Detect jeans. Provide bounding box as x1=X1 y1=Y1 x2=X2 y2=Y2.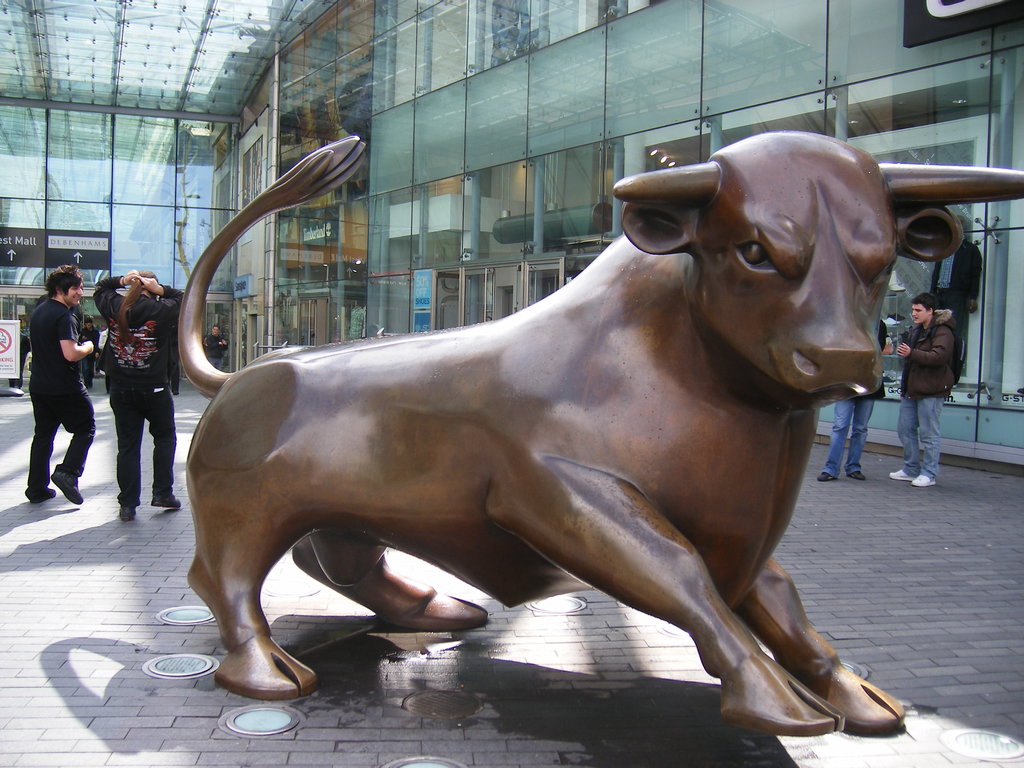
x1=826 y1=394 x2=871 y2=477.
